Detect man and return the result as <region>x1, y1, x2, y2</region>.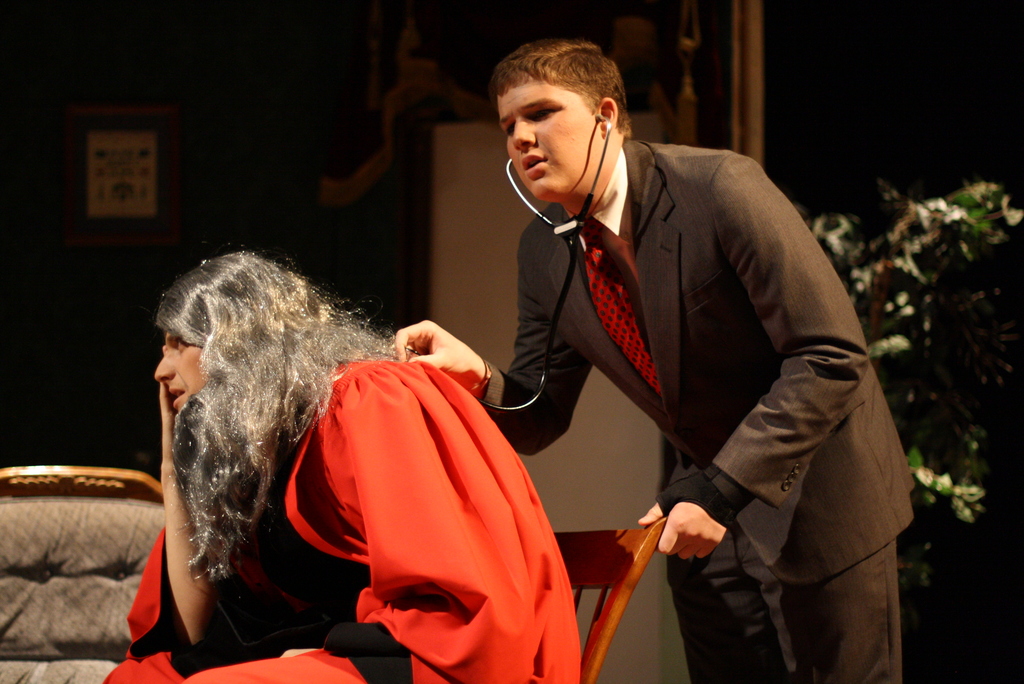
<region>392, 39, 916, 683</region>.
